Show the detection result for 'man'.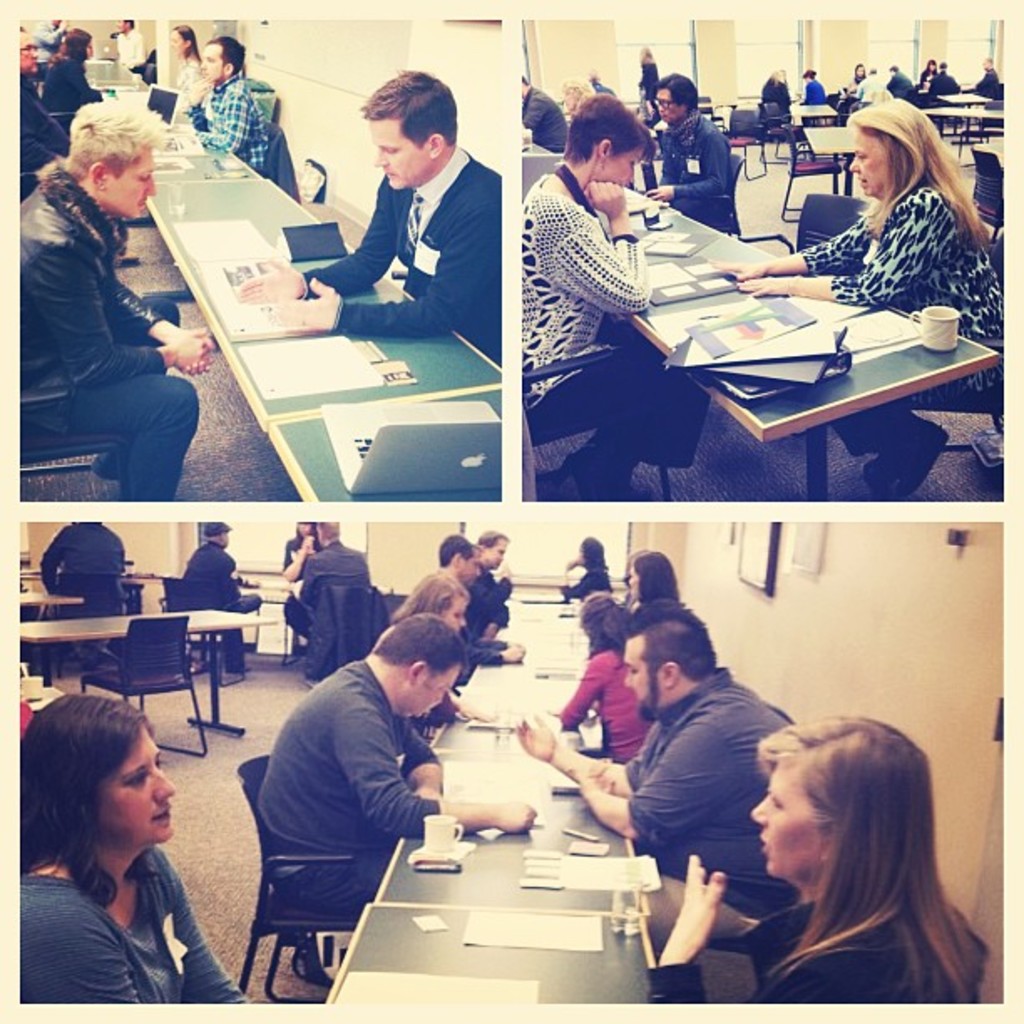
bbox(274, 525, 371, 634).
